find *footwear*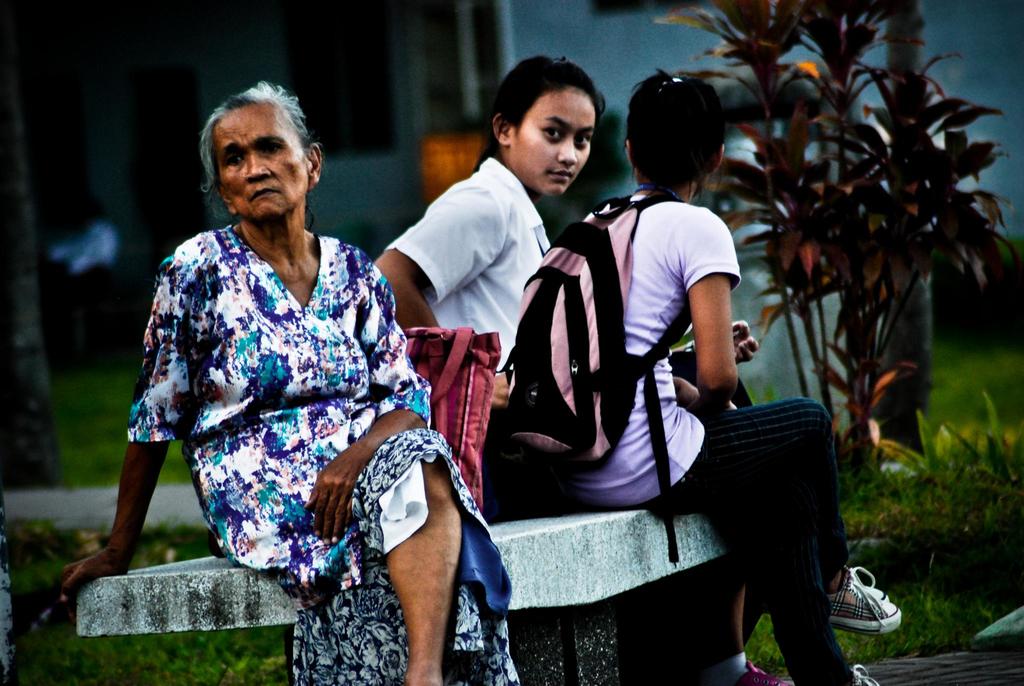
crop(845, 670, 885, 685)
